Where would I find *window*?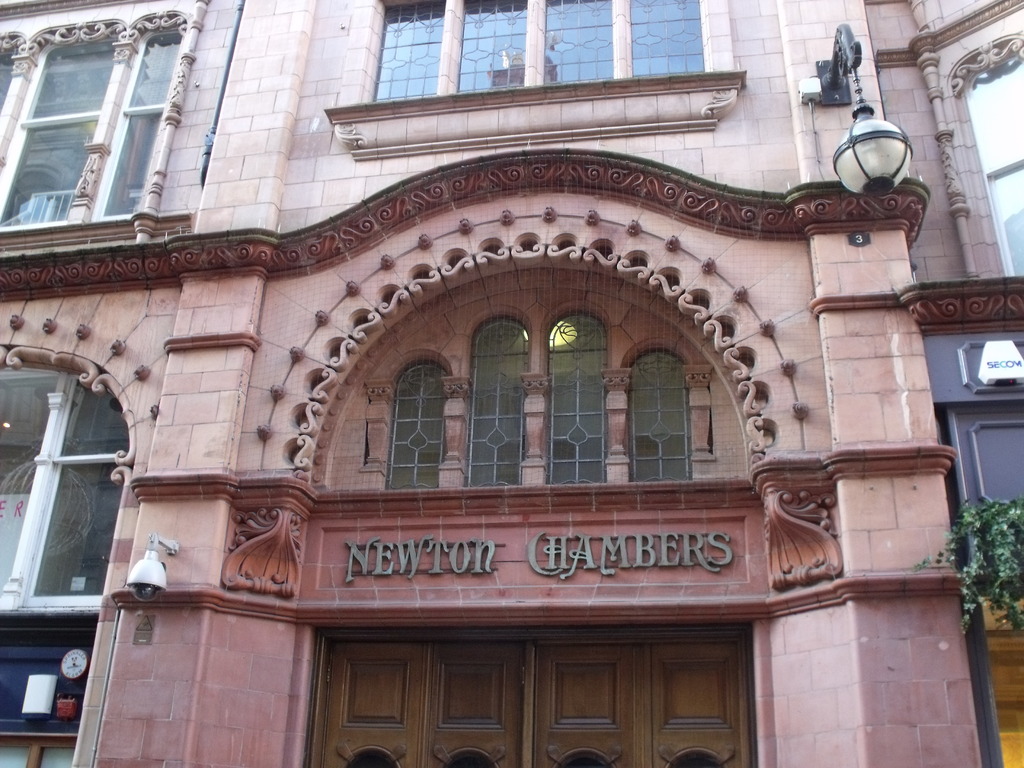
At 0,29,28,116.
